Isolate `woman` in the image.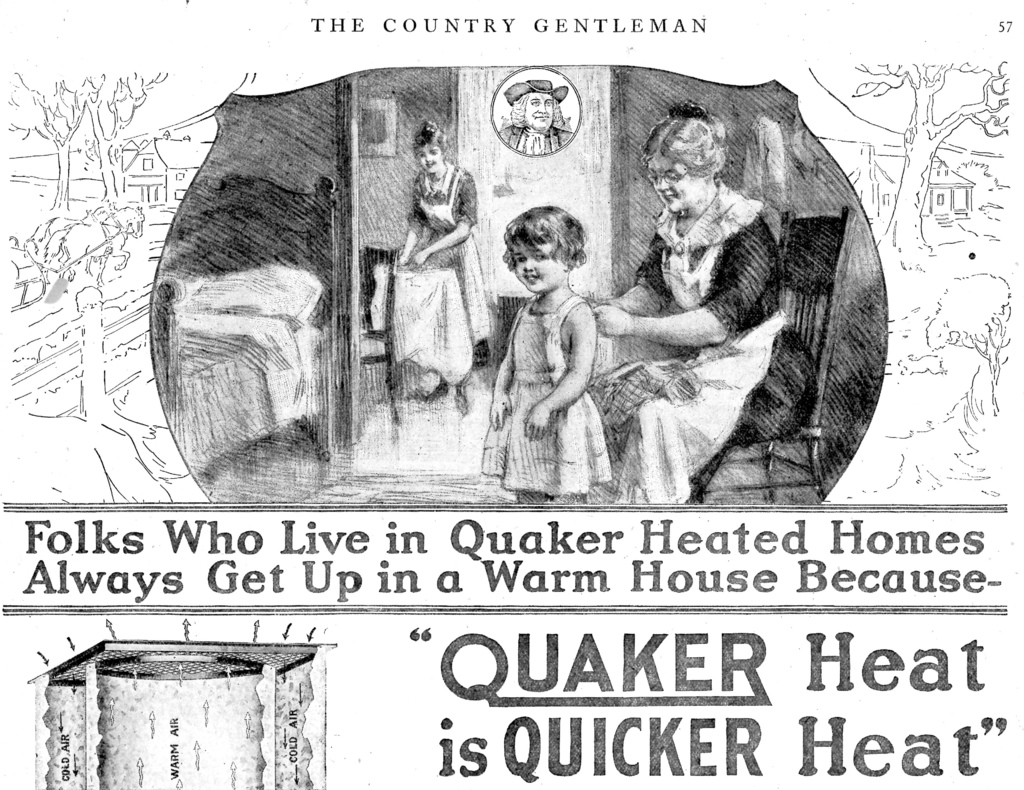
Isolated region: [390,122,481,416].
